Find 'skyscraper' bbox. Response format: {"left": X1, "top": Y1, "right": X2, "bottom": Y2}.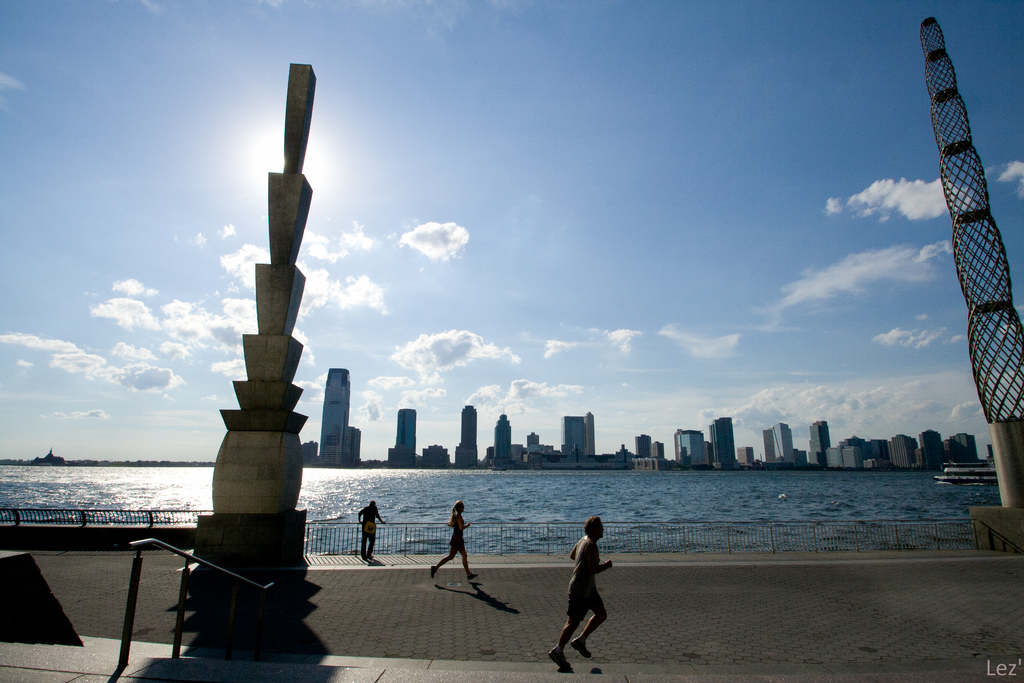
{"left": 461, "top": 407, "right": 480, "bottom": 466}.
